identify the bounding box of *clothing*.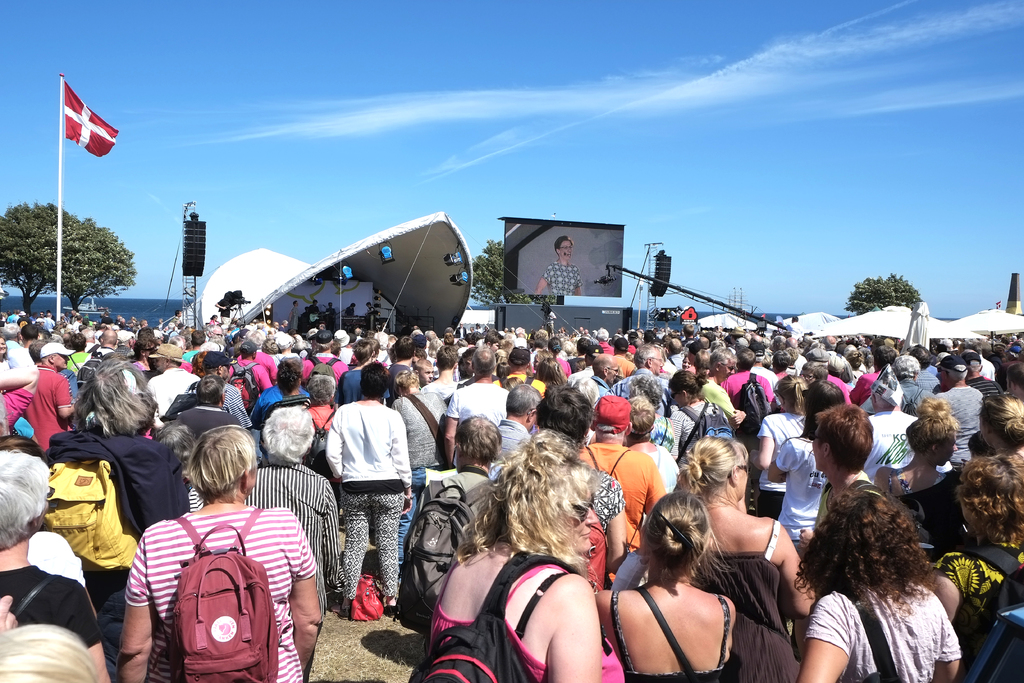
detection(884, 375, 941, 410).
